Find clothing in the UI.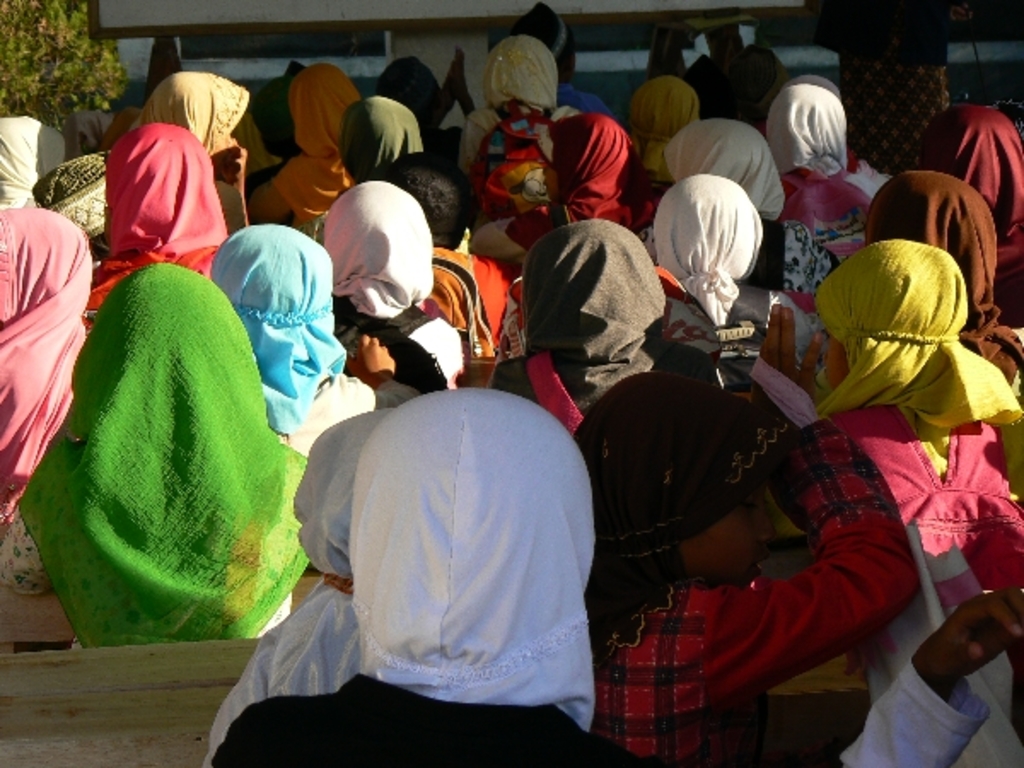
UI element at 193/406/364/754.
